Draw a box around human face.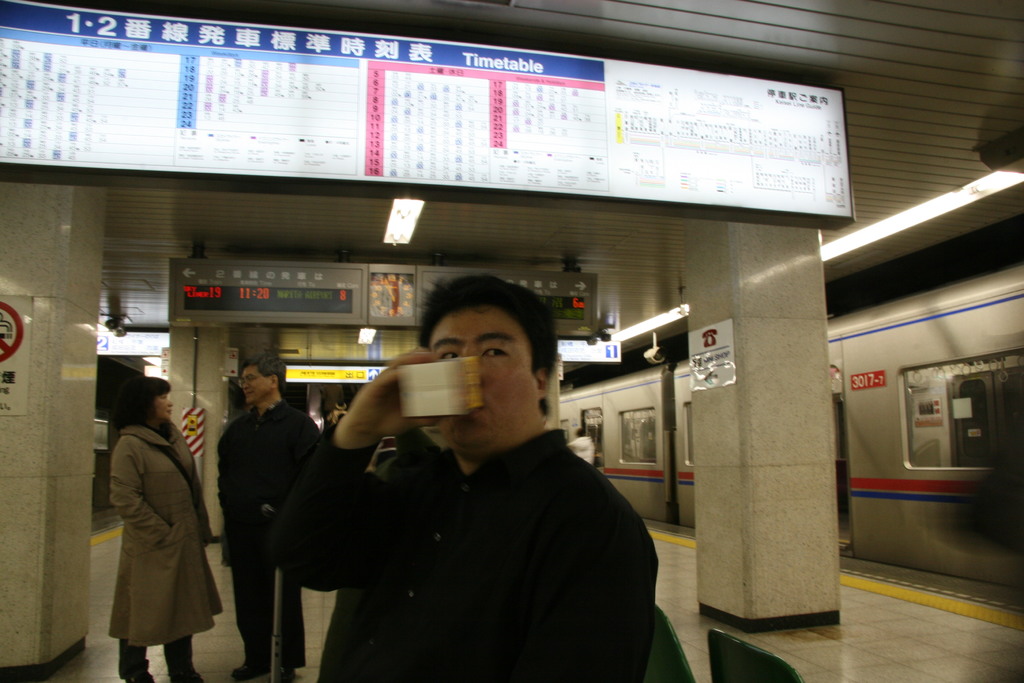
[left=241, top=365, right=275, bottom=404].
